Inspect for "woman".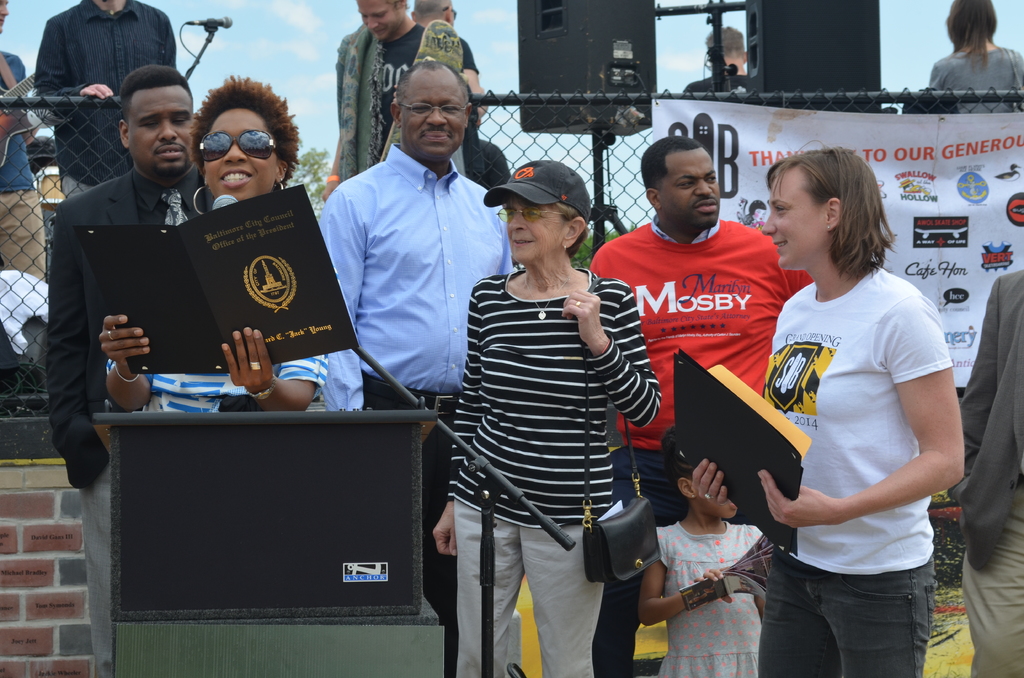
Inspection: [429, 156, 660, 677].
